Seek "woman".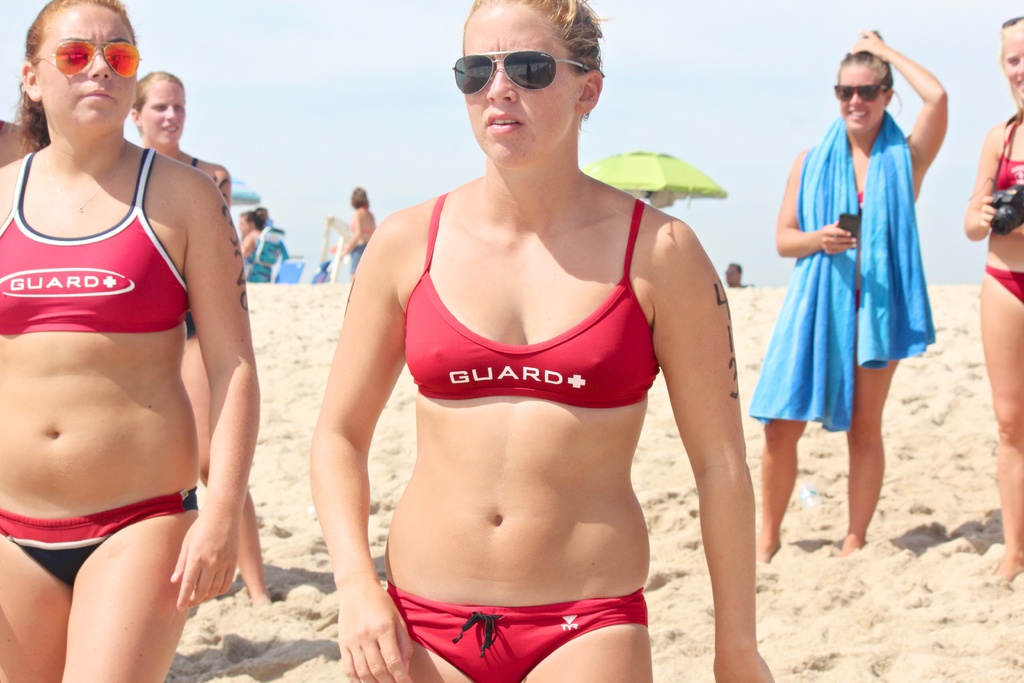
966, 6, 1023, 575.
